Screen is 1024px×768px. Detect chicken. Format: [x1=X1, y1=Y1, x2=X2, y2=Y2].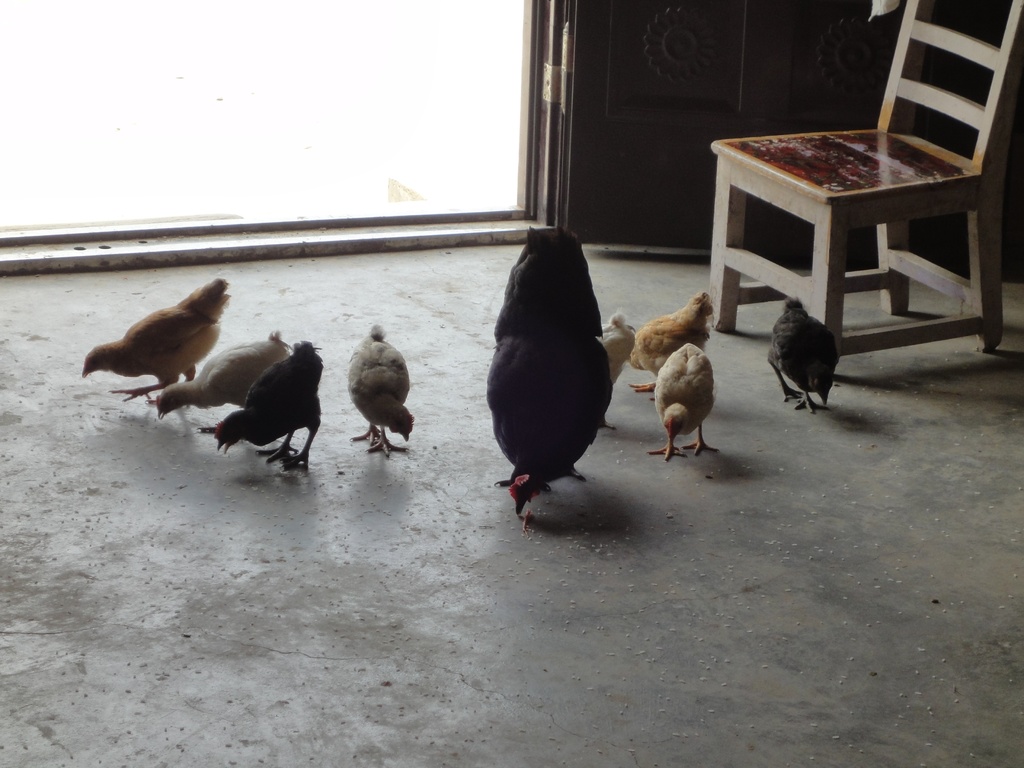
[x1=144, y1=318, x2=288, y2=432].
